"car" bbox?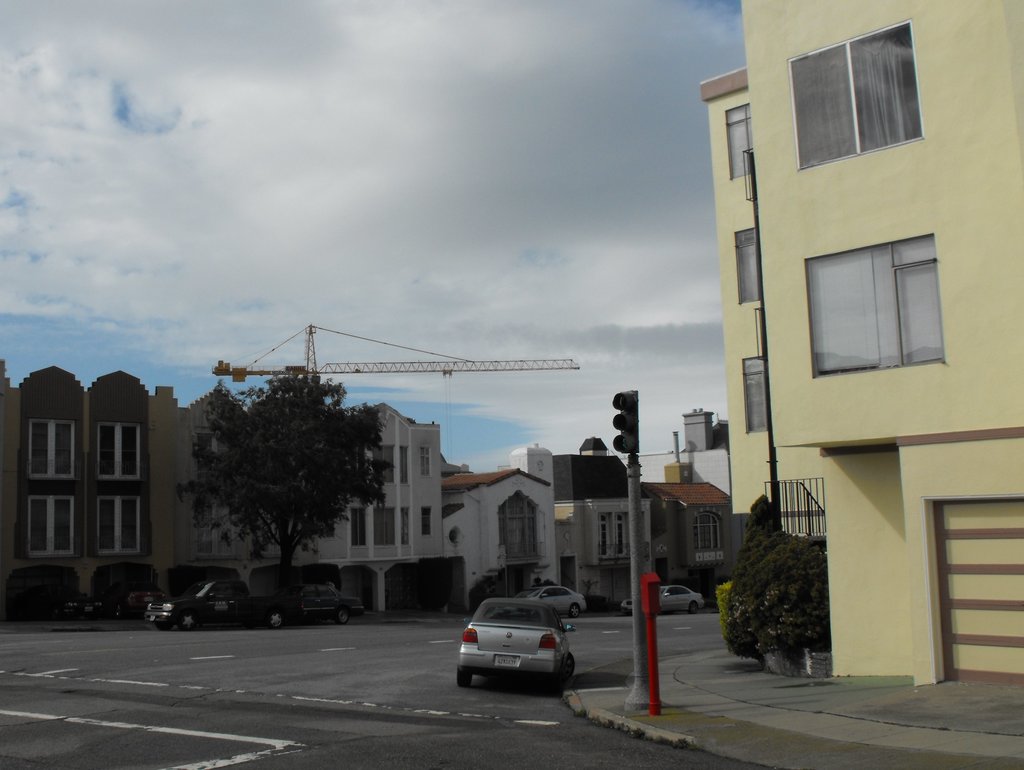
left=444, top=596, right=574, bottom=697
